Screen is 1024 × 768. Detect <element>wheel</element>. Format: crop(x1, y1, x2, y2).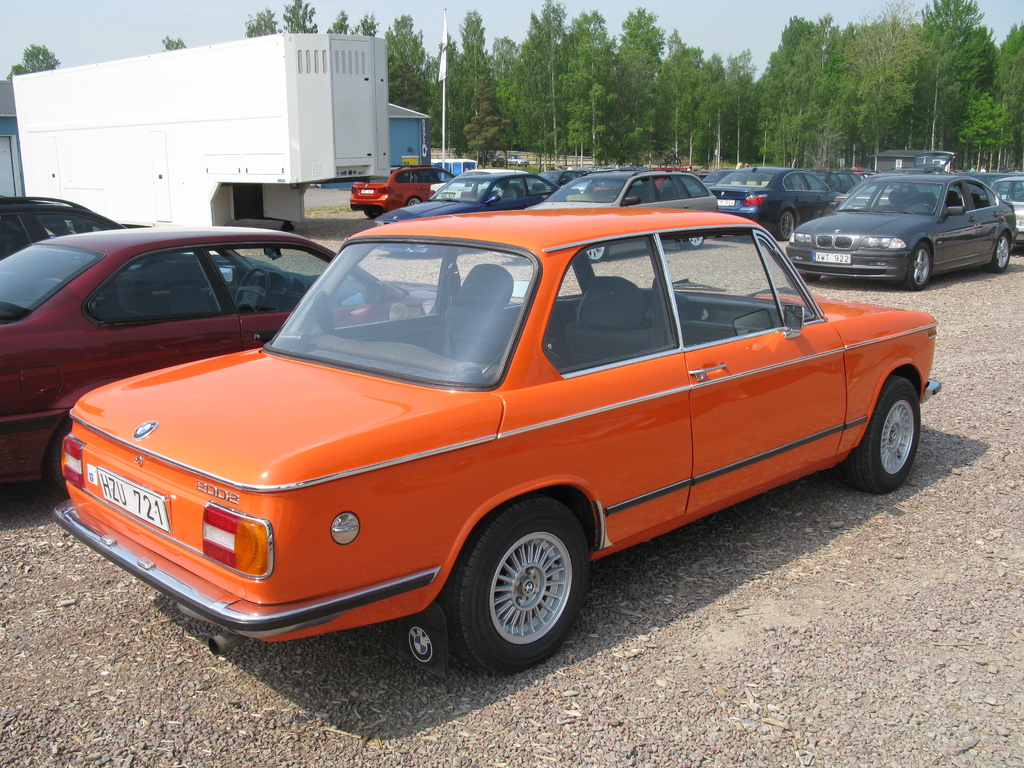
crop(844, 374, 921, 495).
